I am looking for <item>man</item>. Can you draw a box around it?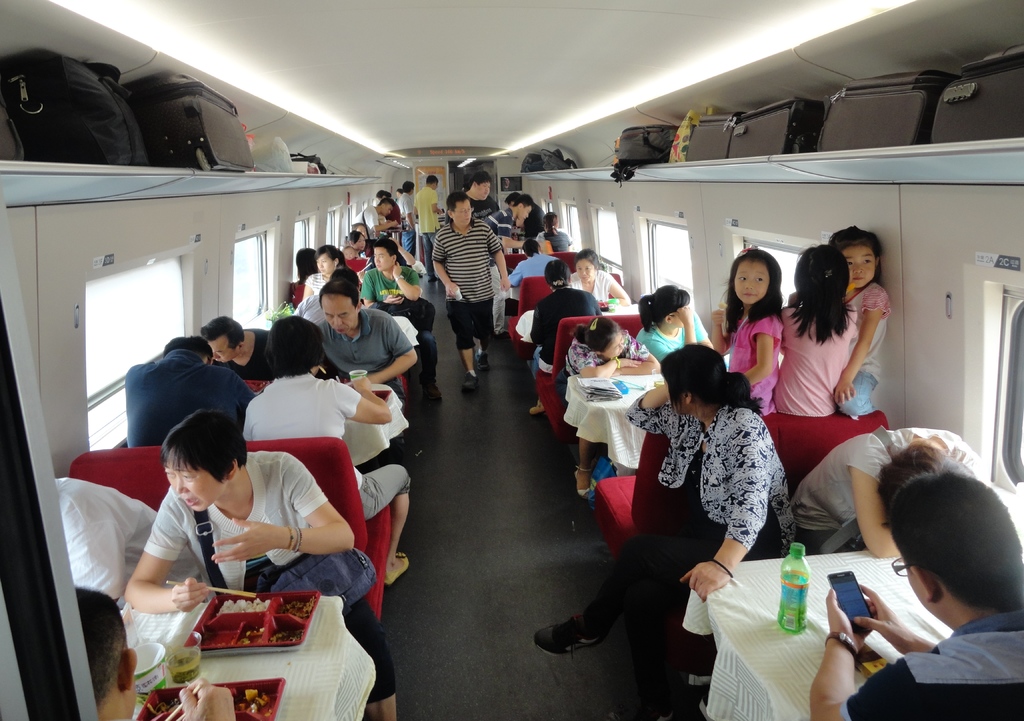
Sure, the bounding box is 399, 179, 419, 251.
